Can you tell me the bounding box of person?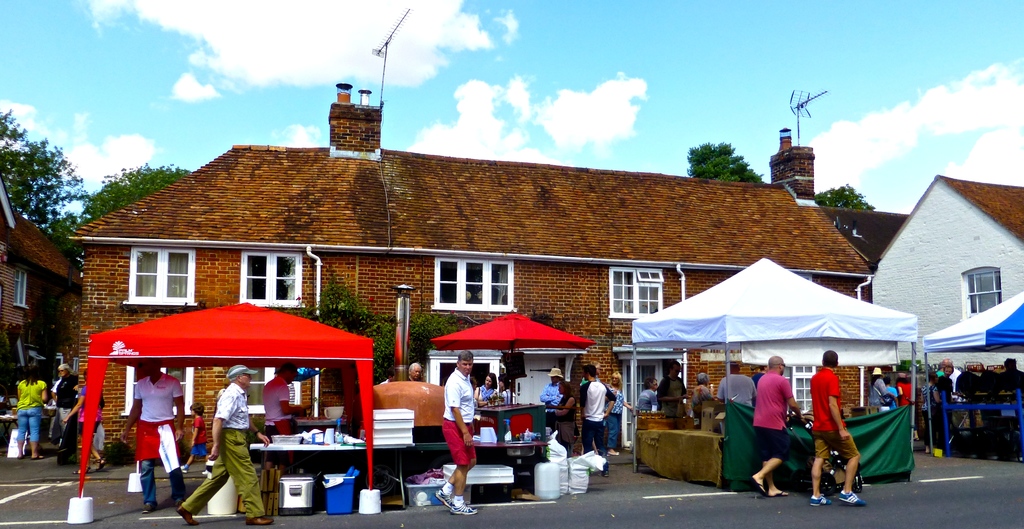
detection(63, 370, 112, 472).
